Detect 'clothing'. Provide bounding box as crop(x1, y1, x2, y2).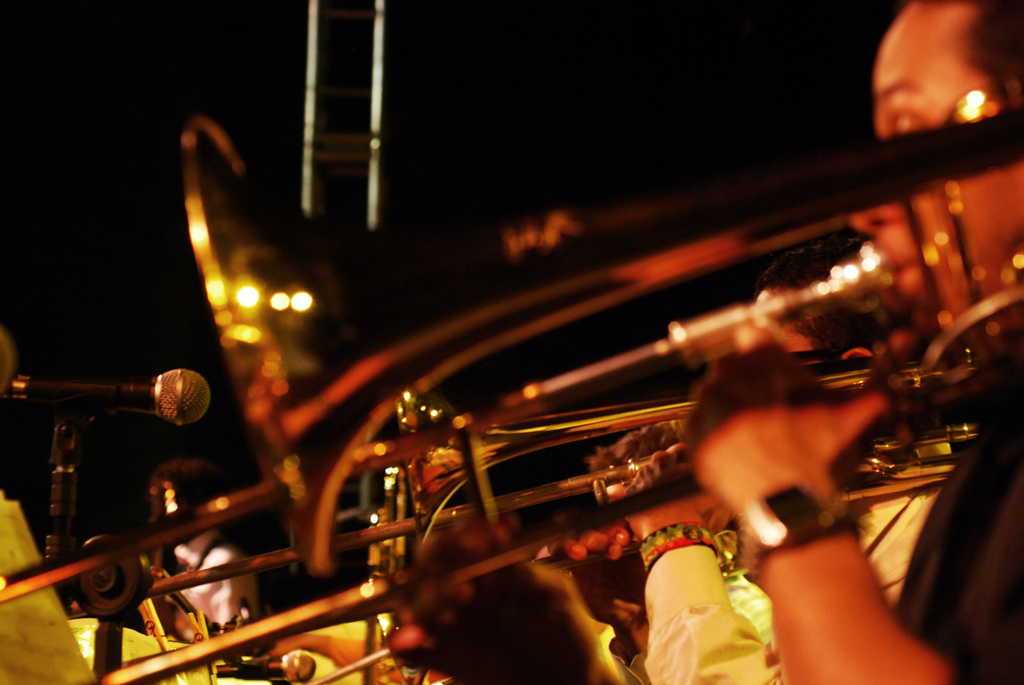
crop(169, 544, 262, 642).
